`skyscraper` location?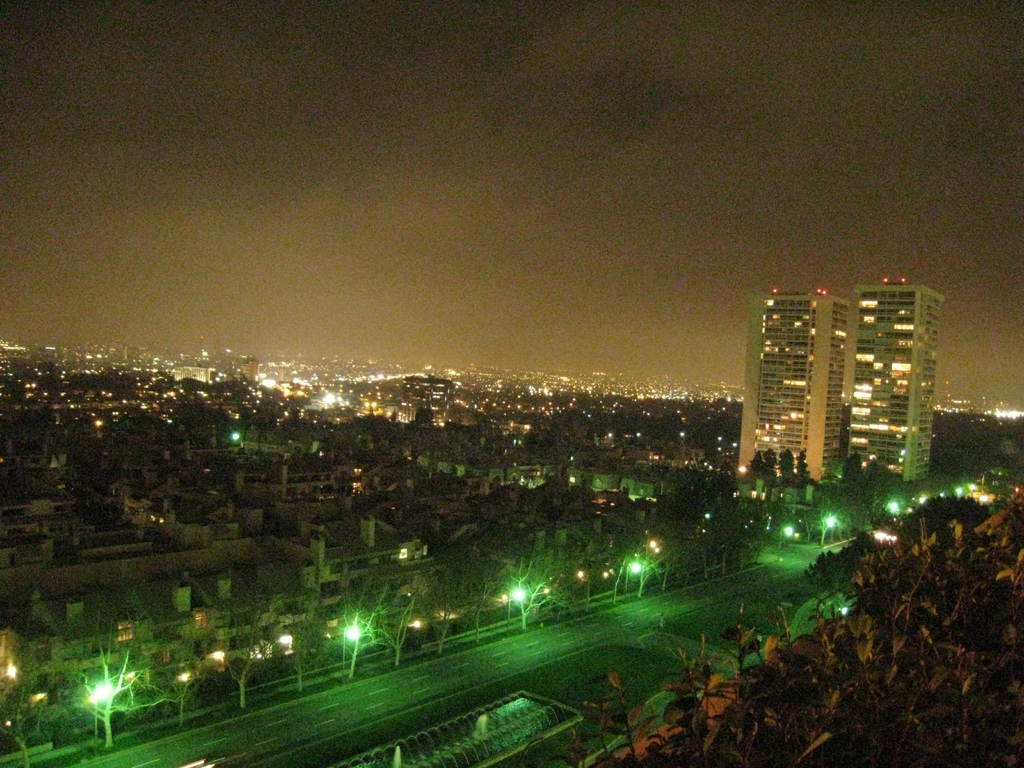
732 287 847 490
